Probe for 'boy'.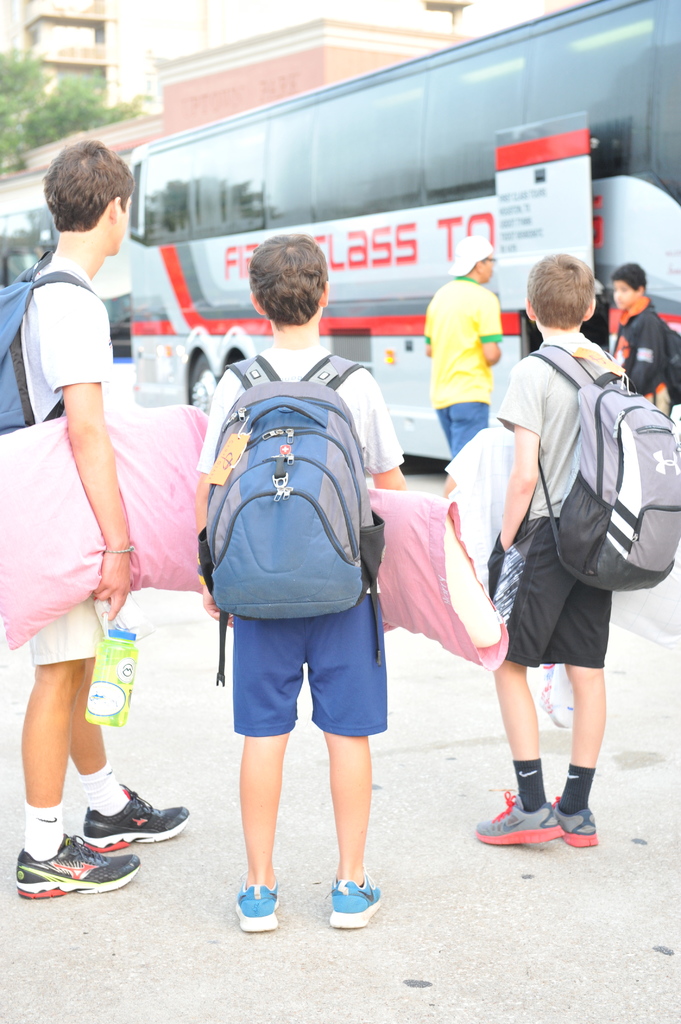
Probe result: bbox=[476, 254, 630, 845].
